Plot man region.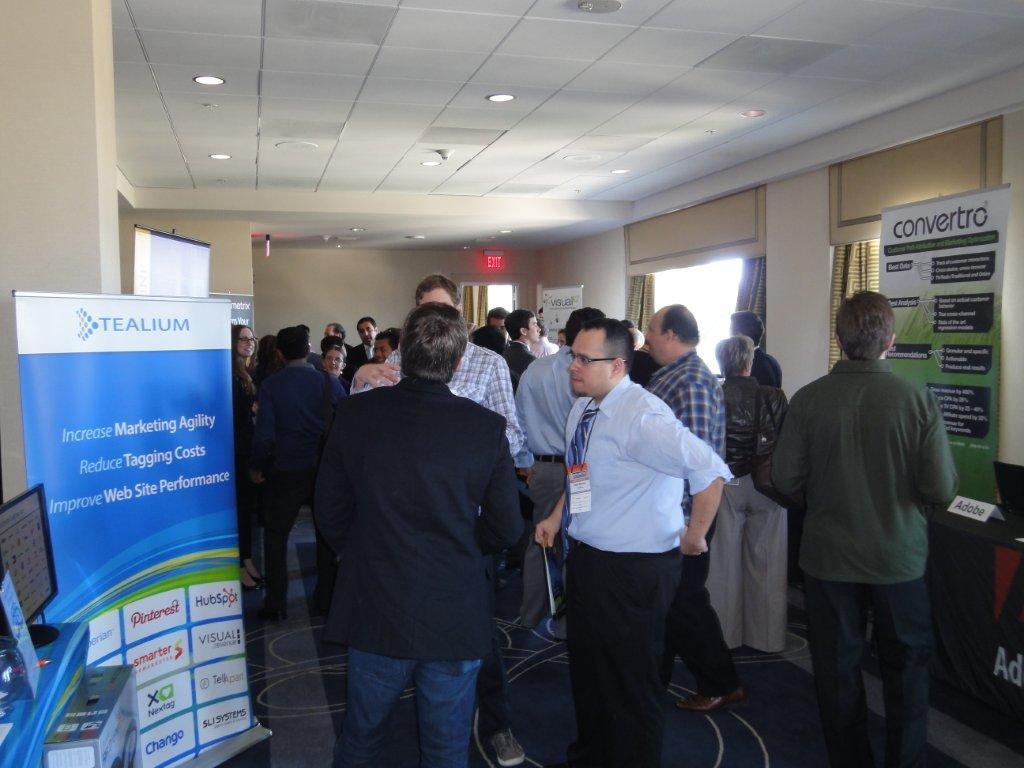
Plotted at (326, 324, 347, 340).
